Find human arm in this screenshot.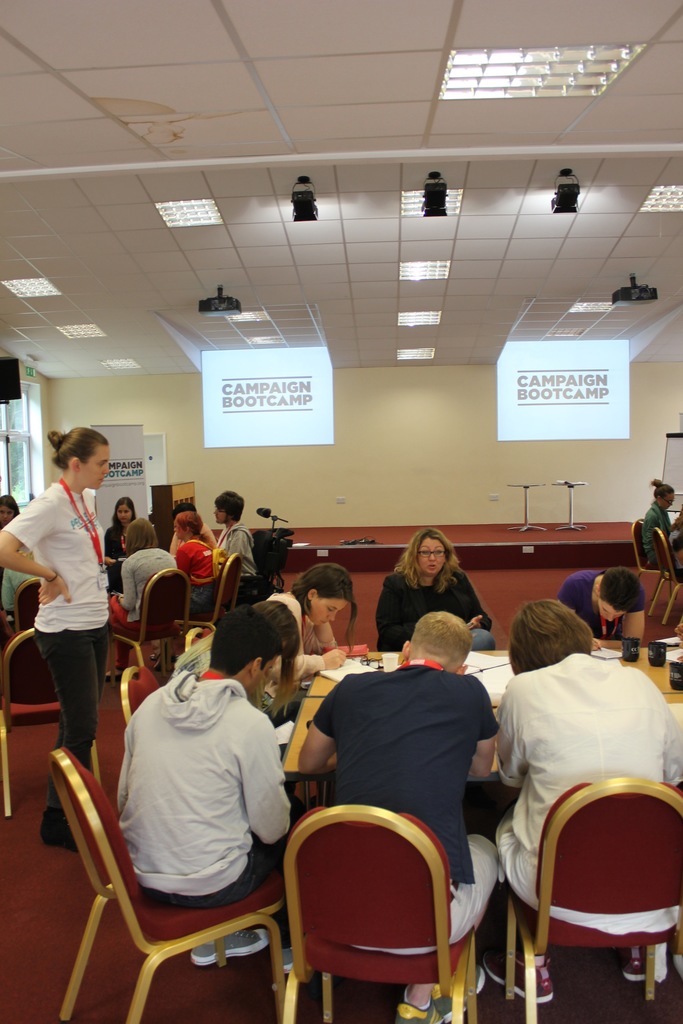
The bounding box for human arm is <bbox>265, 590, 344, 678</bbox>.
